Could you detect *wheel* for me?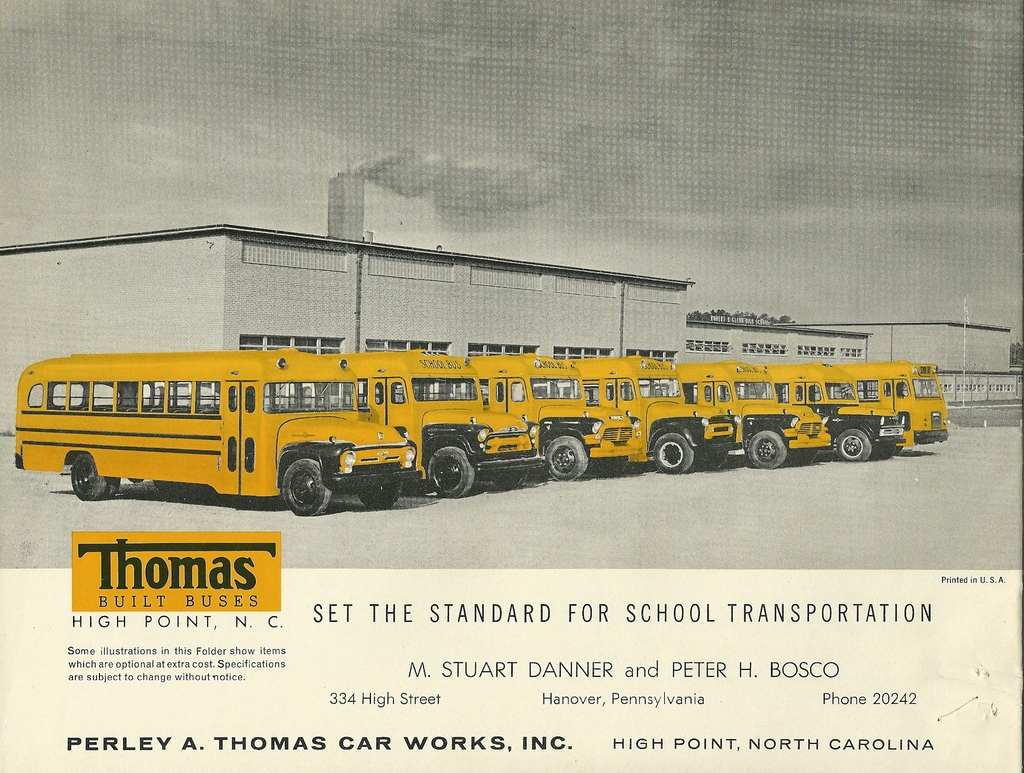
Detection result: 70 454 108 500.
